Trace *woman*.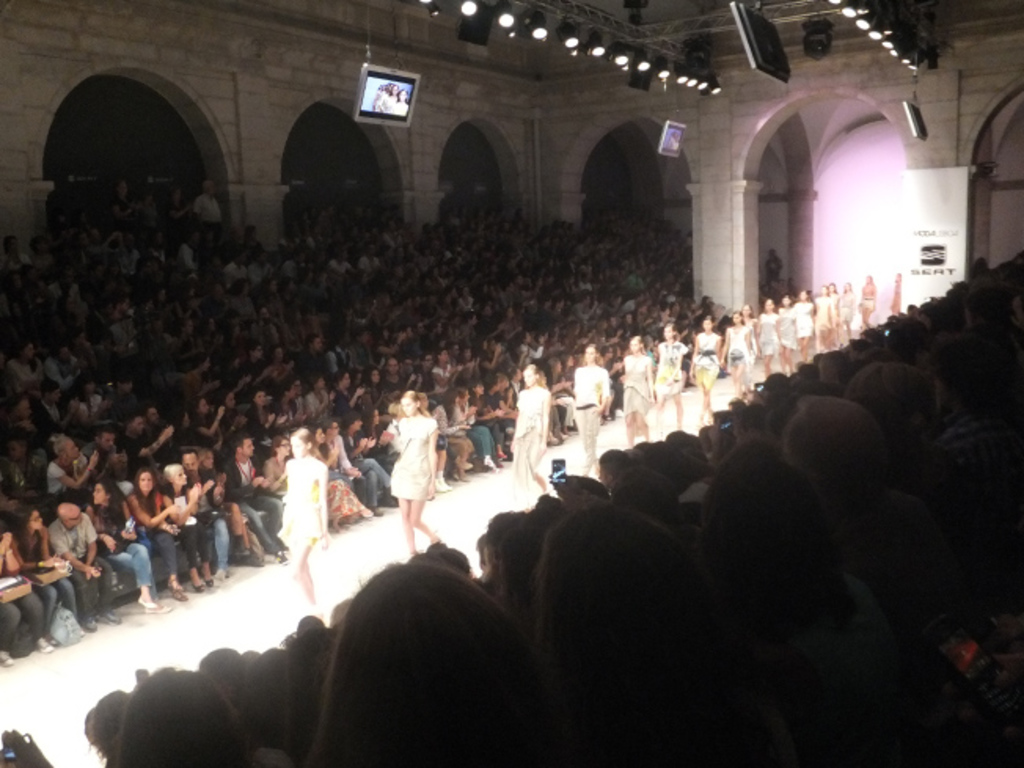
Traced to 11, 510, 80, 644.
